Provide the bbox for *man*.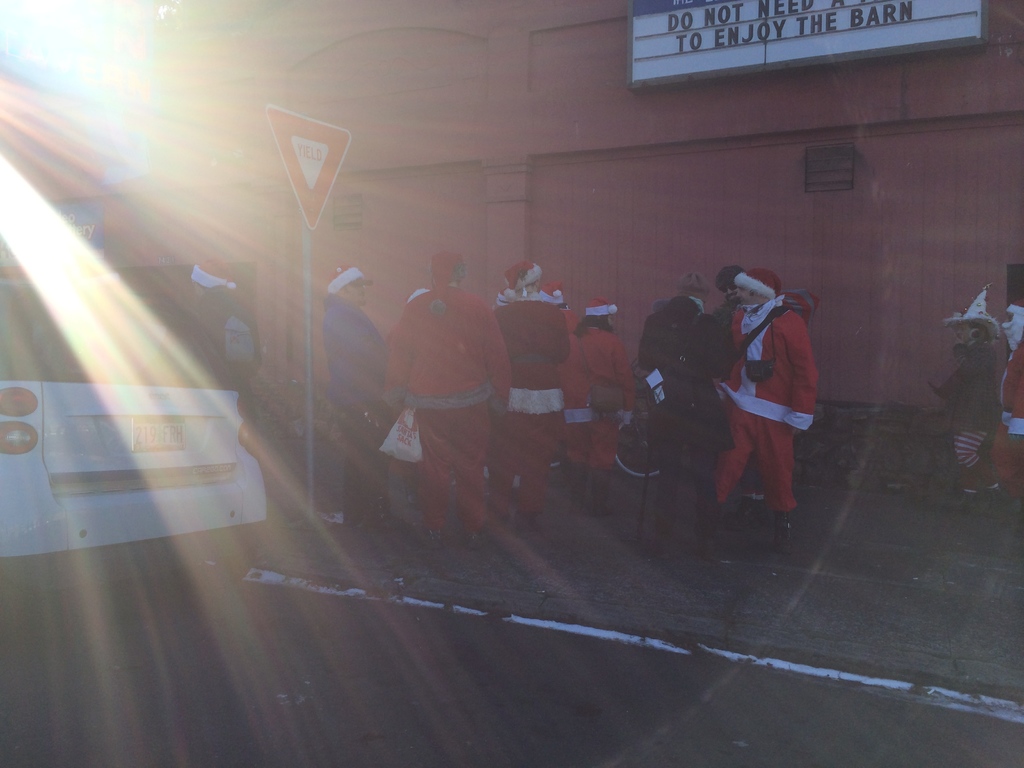
left=495, top=259, right=574, bottom=515.
